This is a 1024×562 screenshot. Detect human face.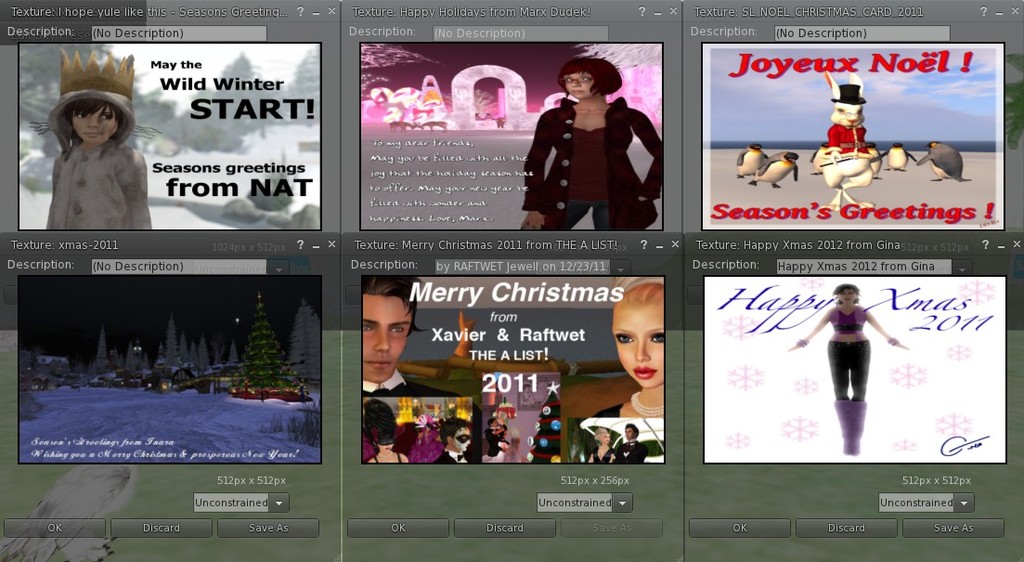
x1=839 y1=285 x2=857 y2=305.
